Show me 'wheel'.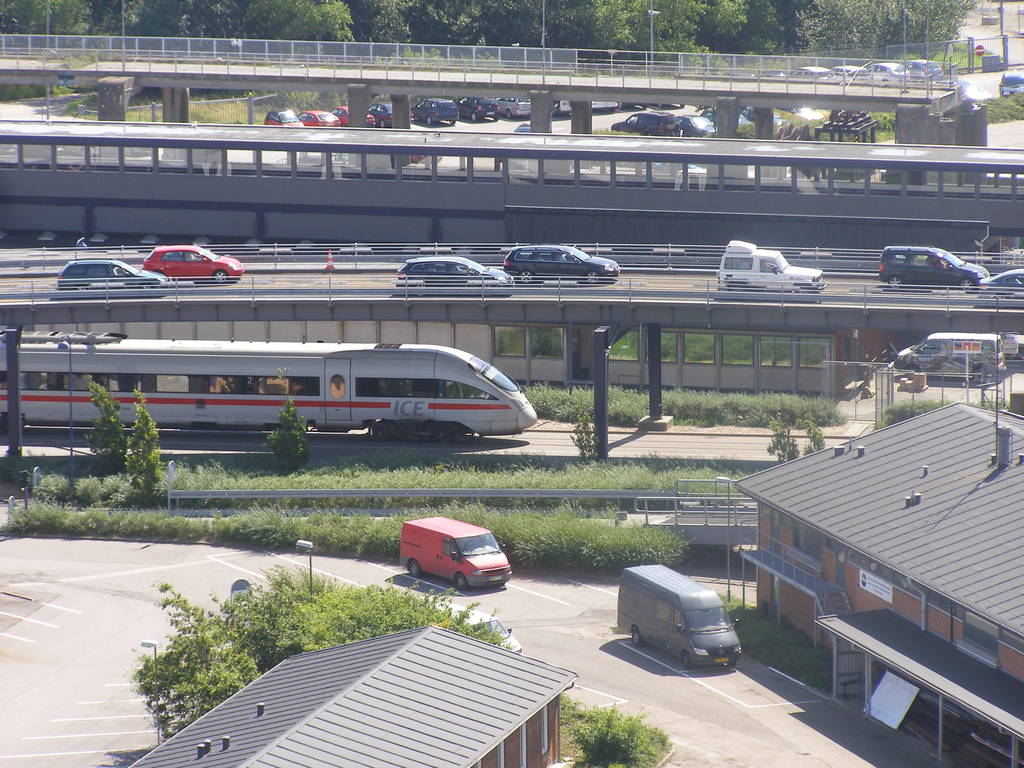
'wheel' is here: <box>792,284,817,294</box>.
